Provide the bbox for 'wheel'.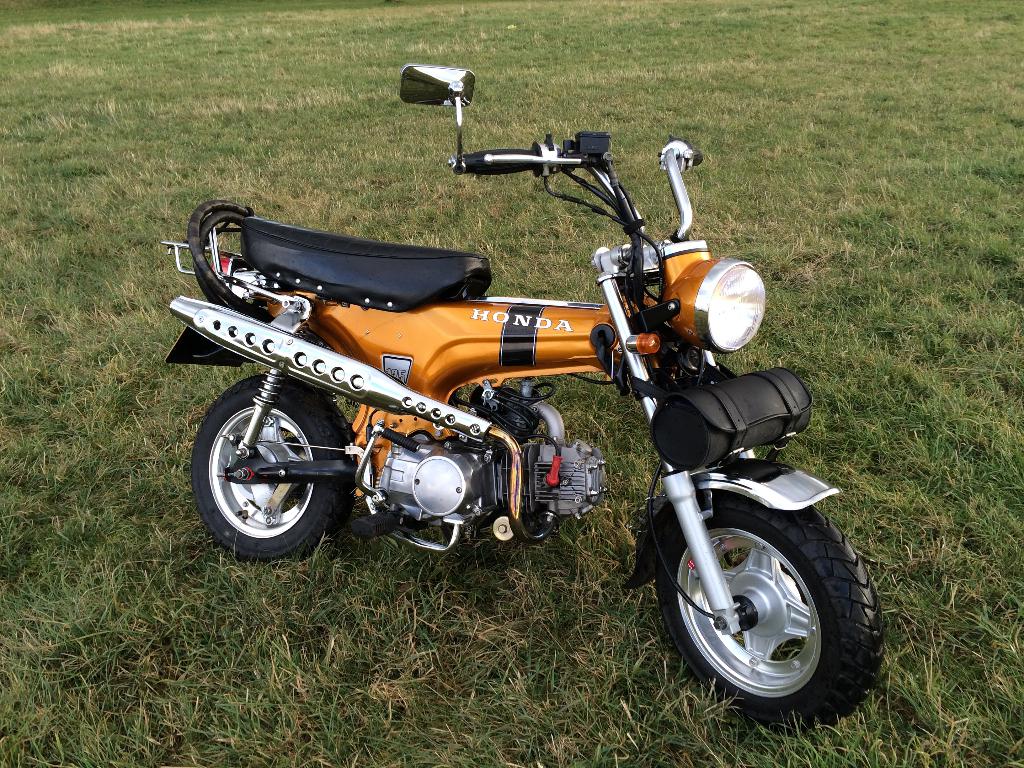
191,375,360,565.
